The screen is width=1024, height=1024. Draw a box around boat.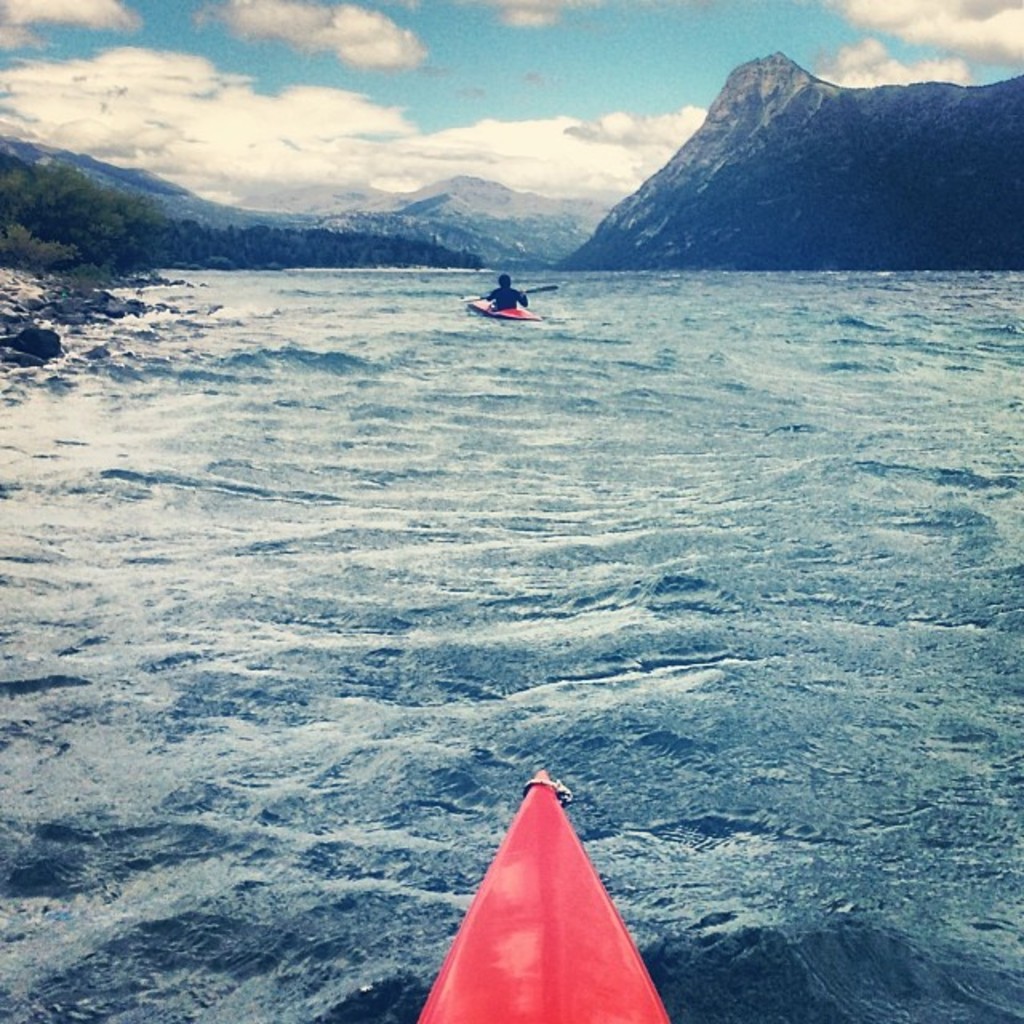
[403, 784, 675, 1023].
